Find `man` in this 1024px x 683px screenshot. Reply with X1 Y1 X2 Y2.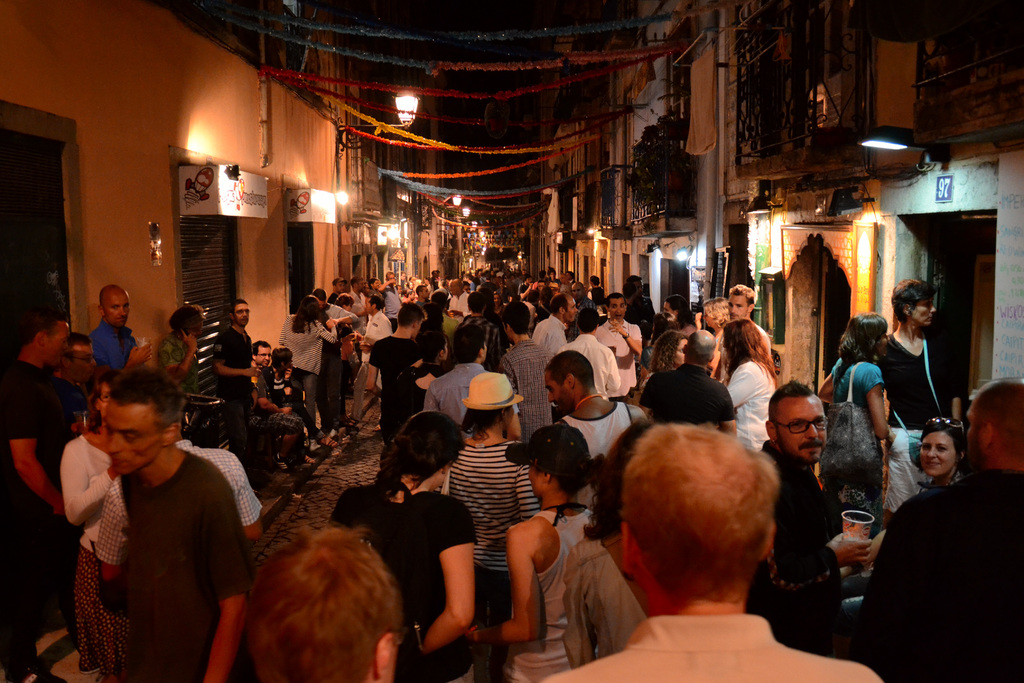
0 304 87 682.
